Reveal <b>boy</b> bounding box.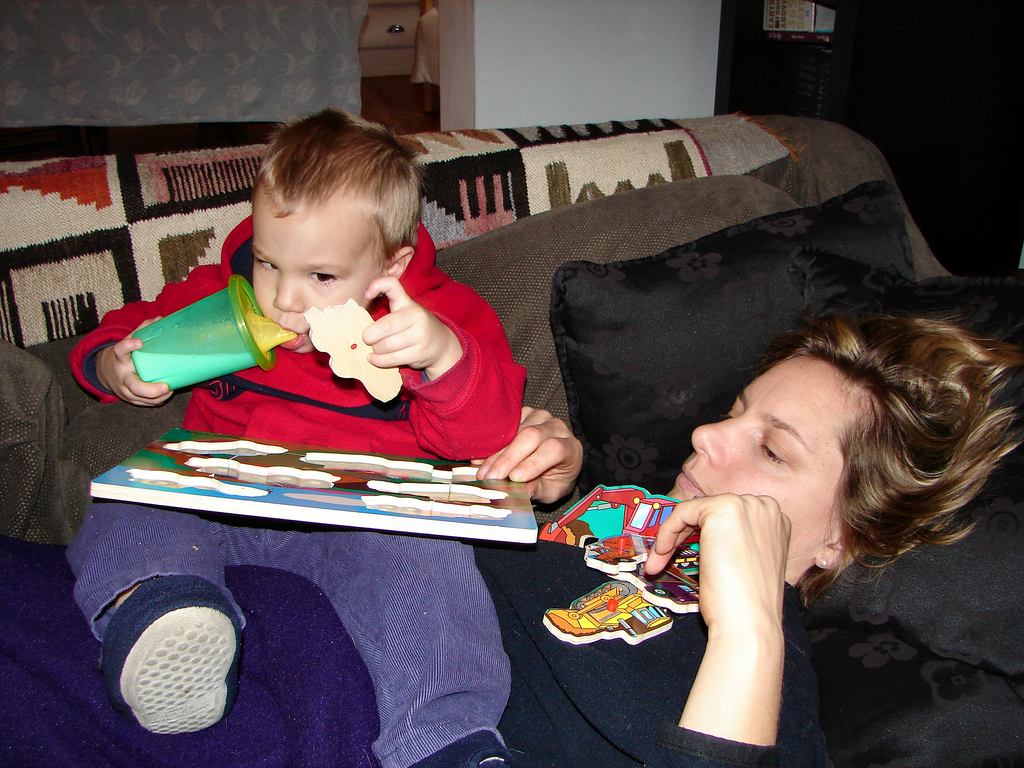
Revealed: <box>64,104,529,767</box>.
